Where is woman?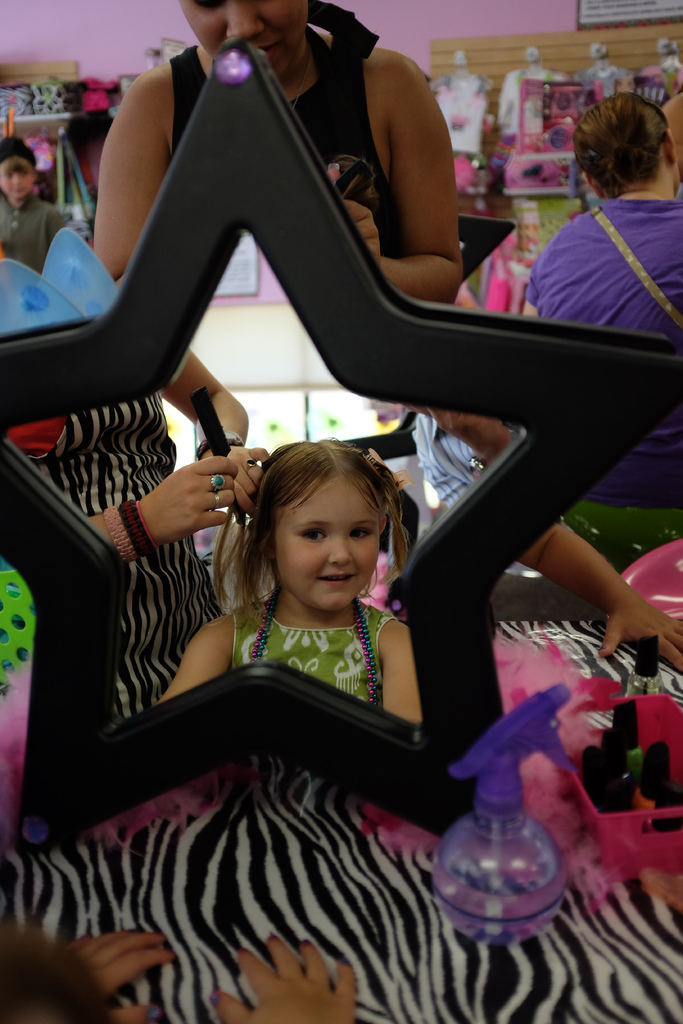
99,0,446,312.
